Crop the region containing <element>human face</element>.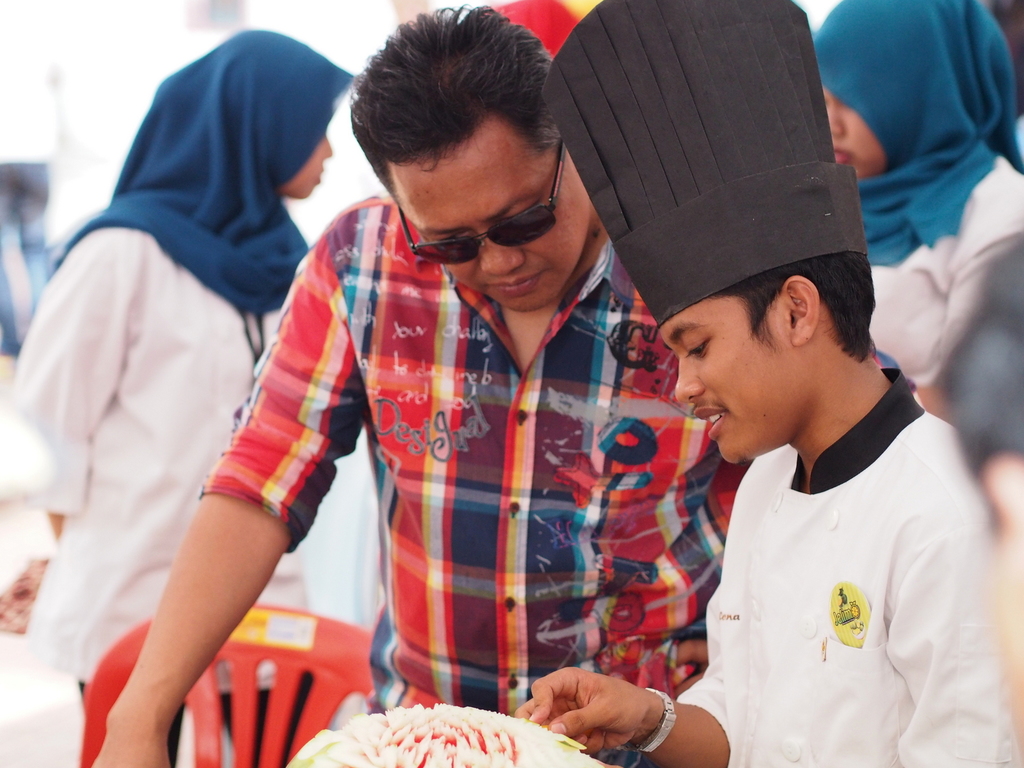
Crop region: 403/114/591/315.
